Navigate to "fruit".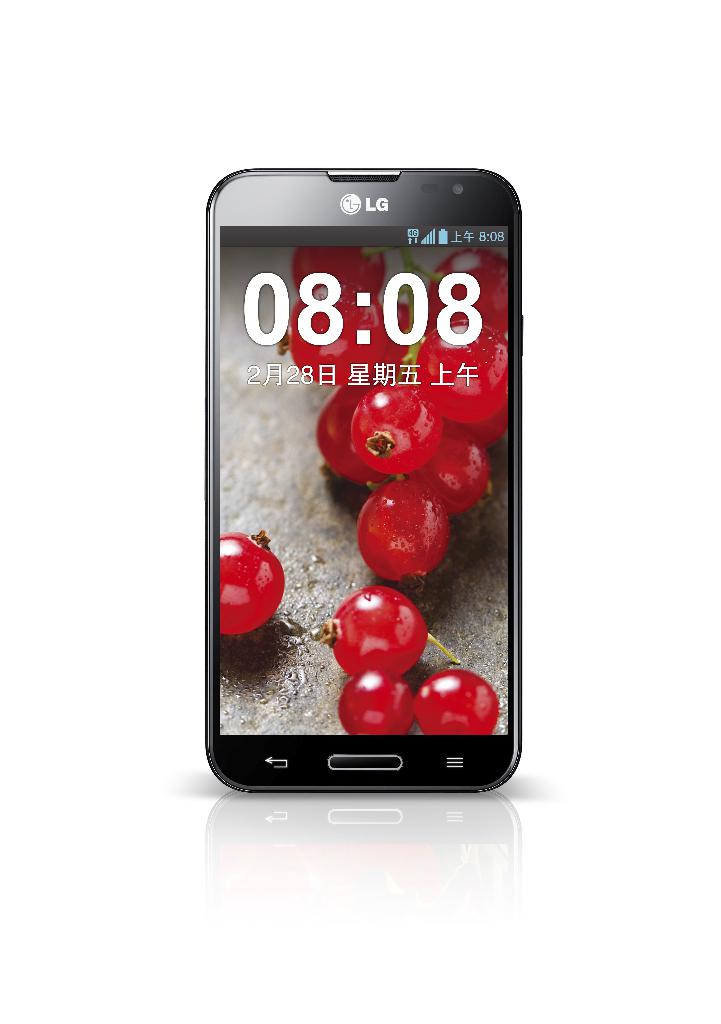
Navigation target: detection(355, 482, 456, 572).
